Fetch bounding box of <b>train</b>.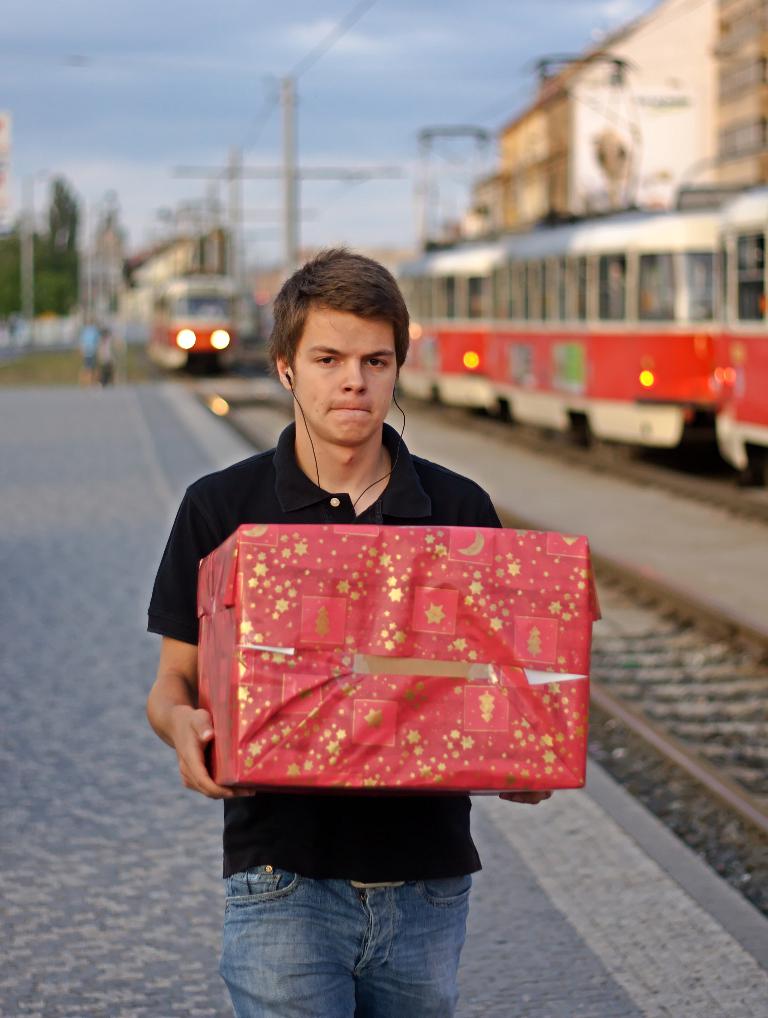
Bbox: [left=400, top=170, right=767, bottom=497].
